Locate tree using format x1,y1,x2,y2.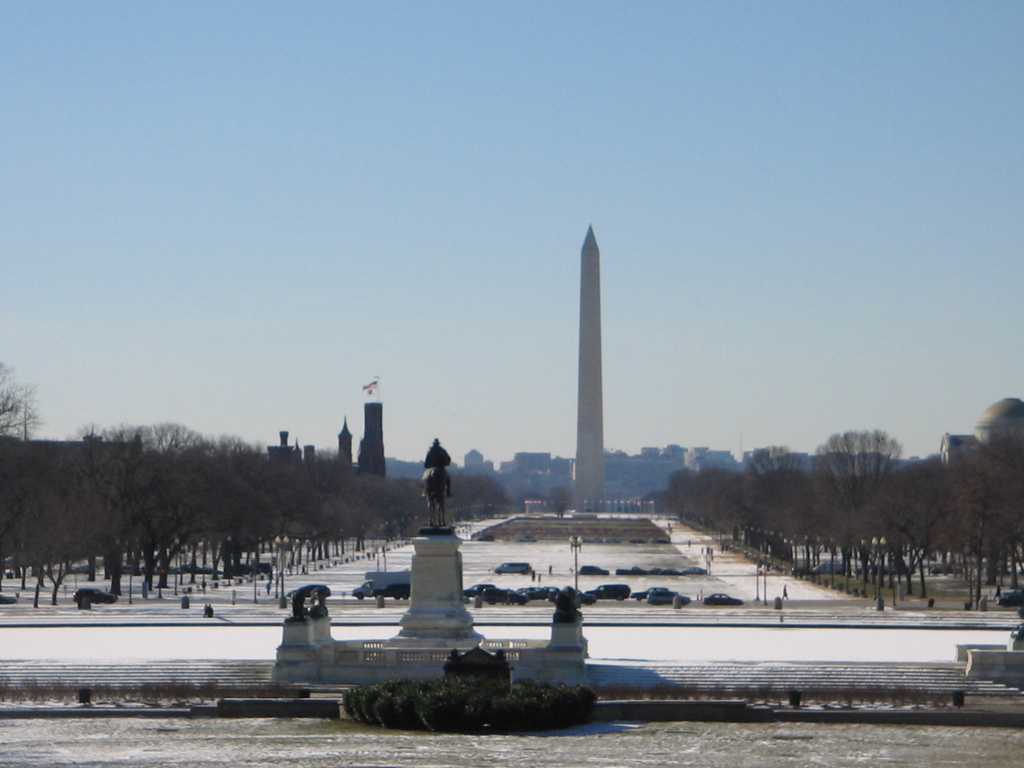
948,460,1016,610.
